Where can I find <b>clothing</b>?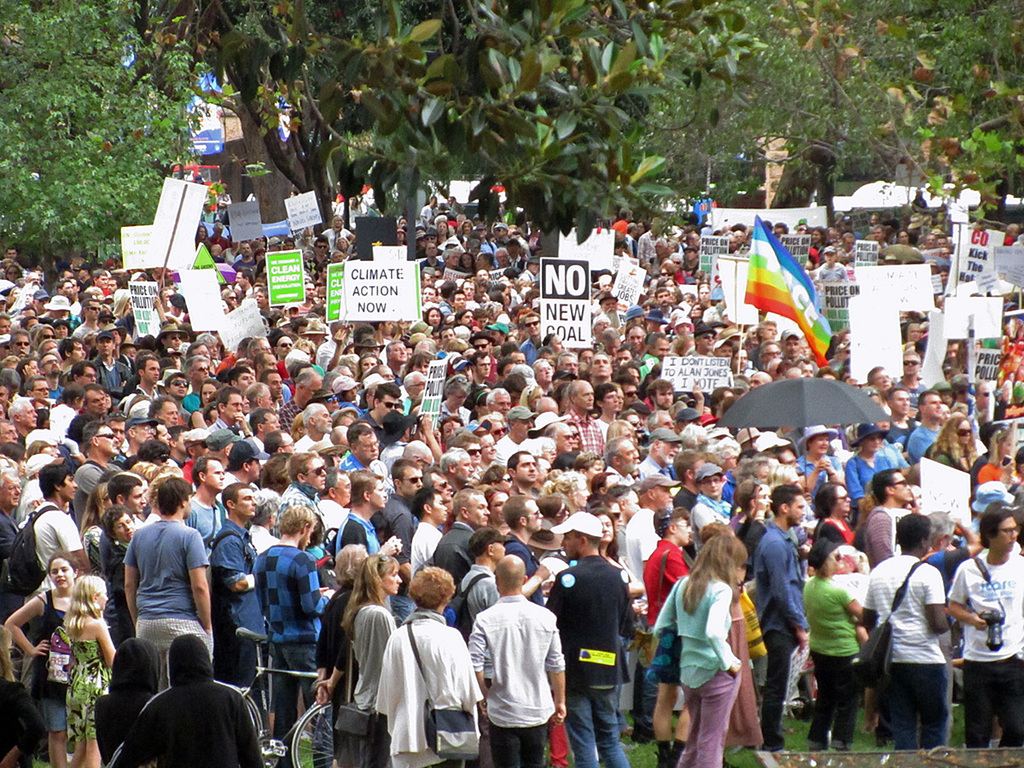
You can find it at (879, 420, 912, 468).
